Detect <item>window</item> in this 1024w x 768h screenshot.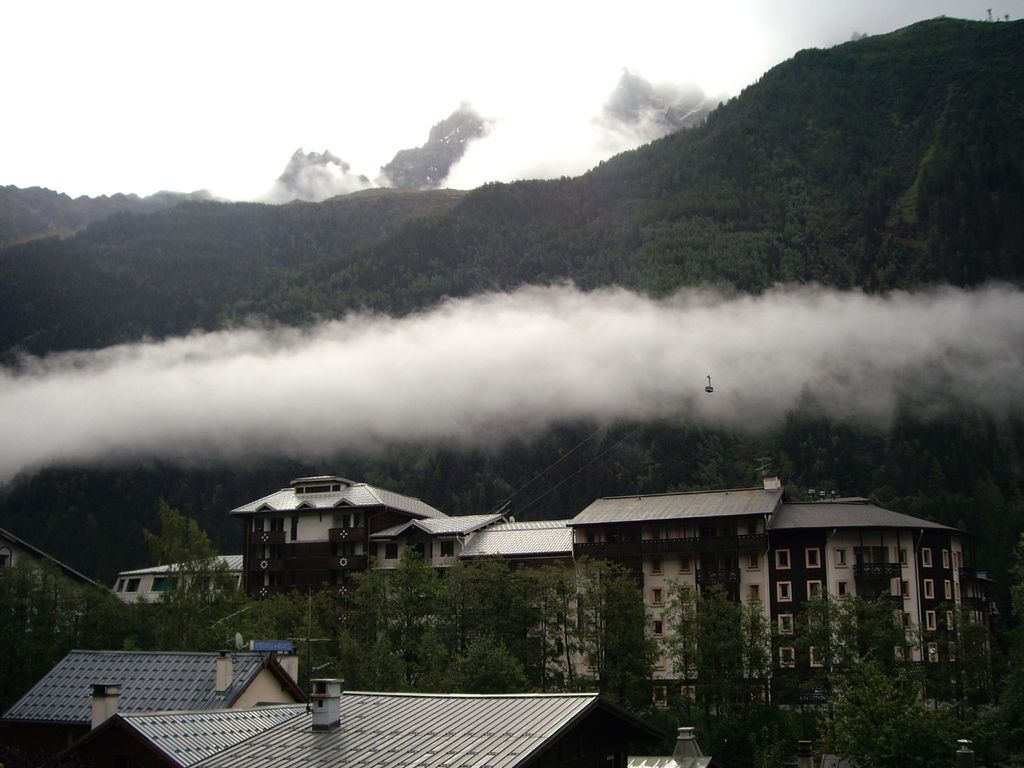
Detection: {"left": 893, "top": 578, "right": 900, "bottom": 595}.
